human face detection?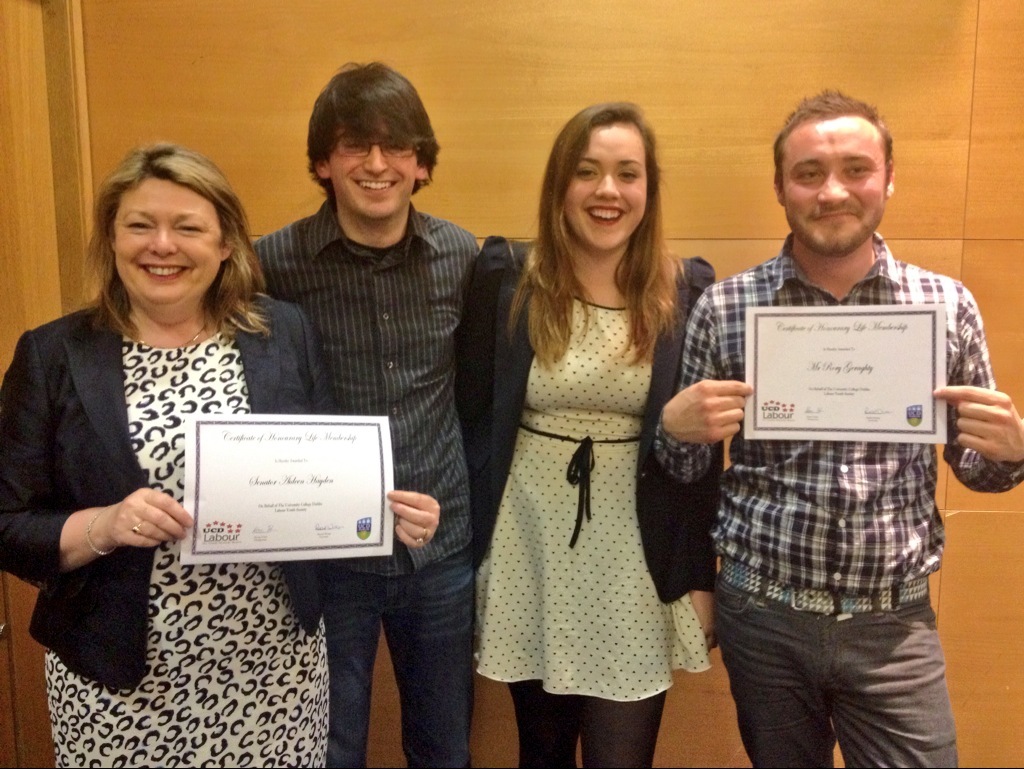
l=325, t=112, r=419, b=212
